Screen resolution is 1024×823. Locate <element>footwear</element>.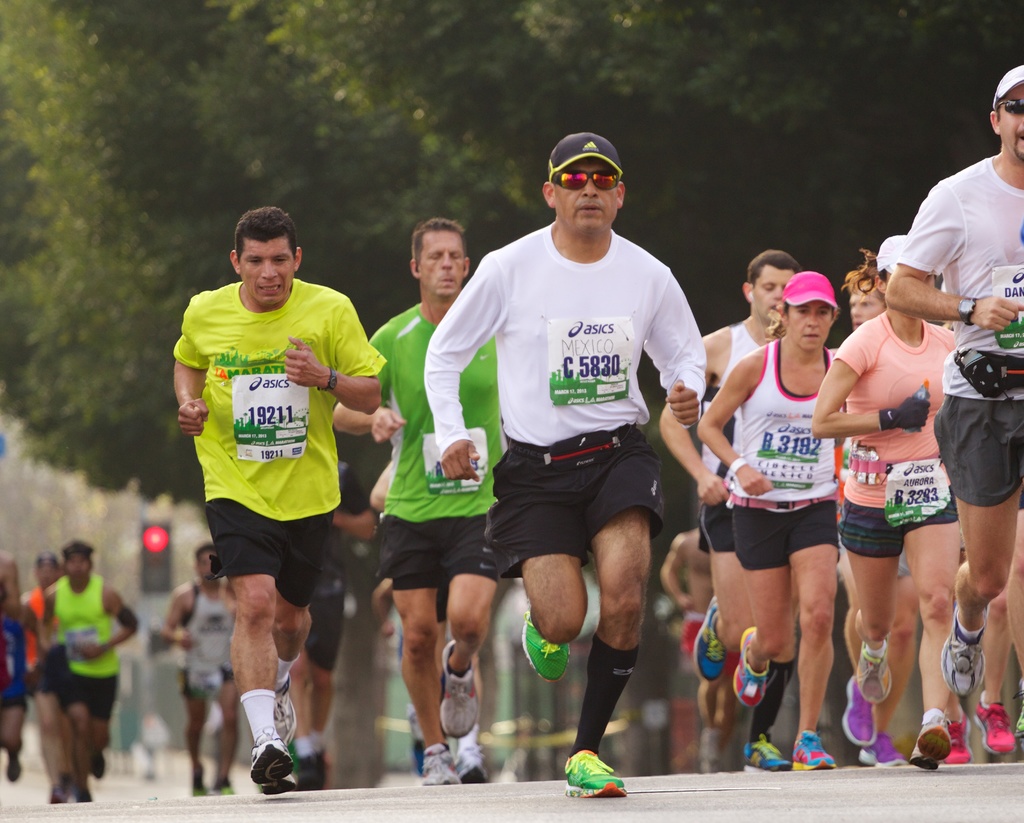
(left=792, top=730, right=831, bottom=770).
